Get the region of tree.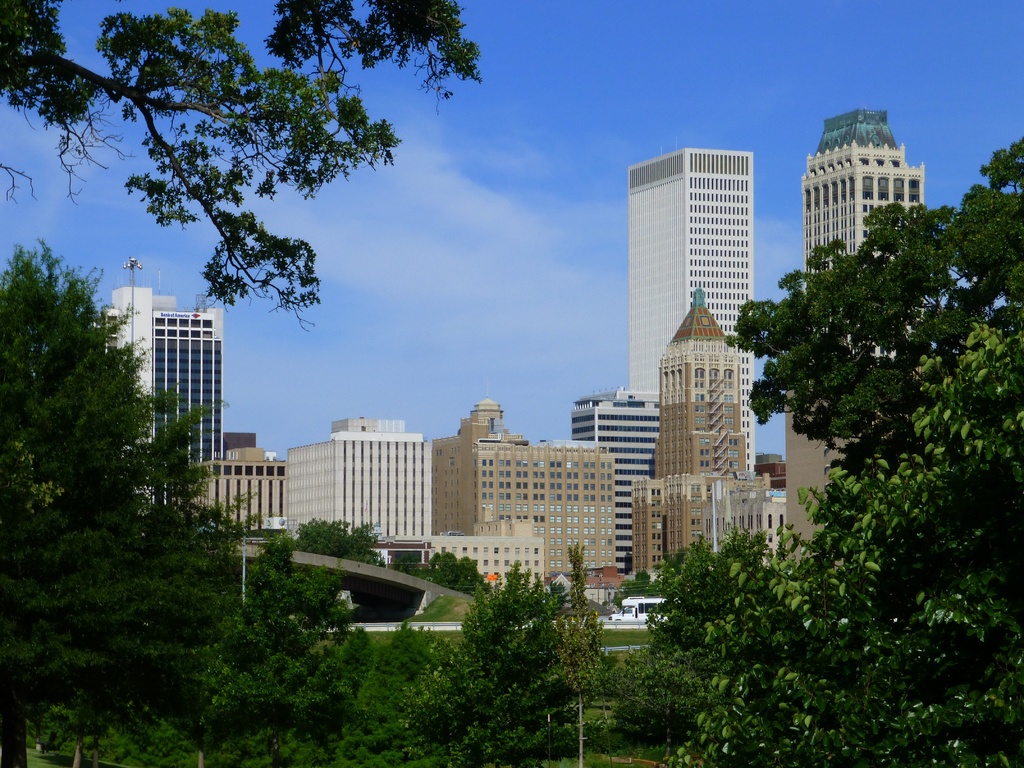
(x1=279, y1=518, x2=386, y2=569).
